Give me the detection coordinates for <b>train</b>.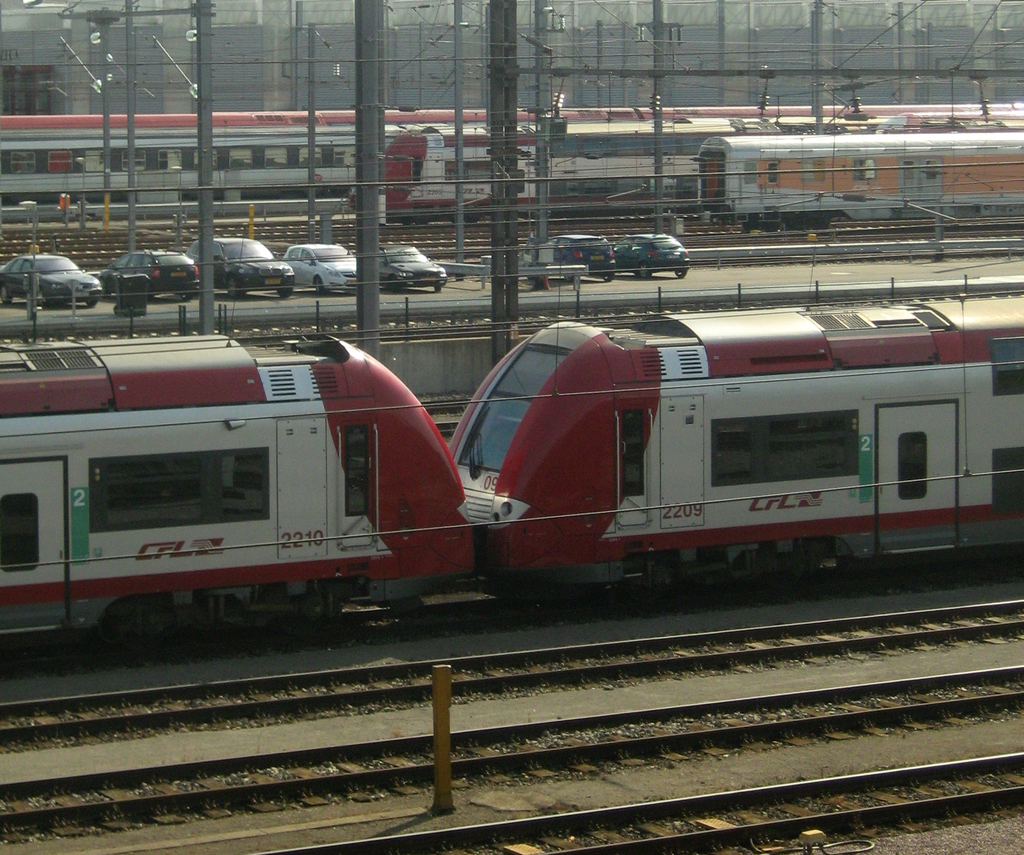
[left=0, top=104, right=1023, bottom=208].
